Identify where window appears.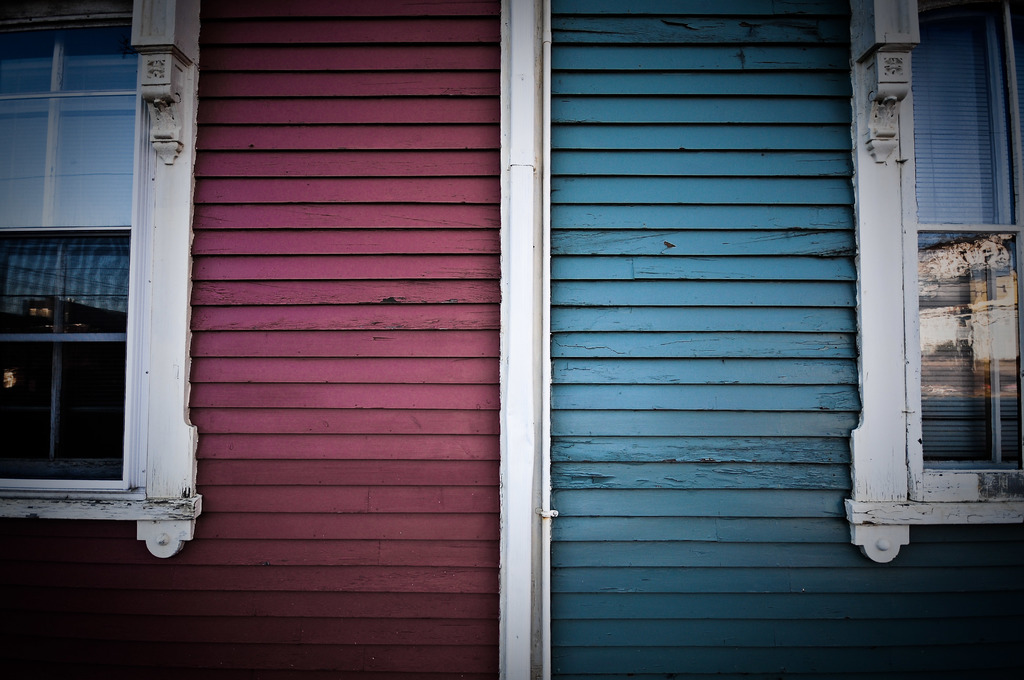
Appears at box=[843, 0, 1019, 563].
